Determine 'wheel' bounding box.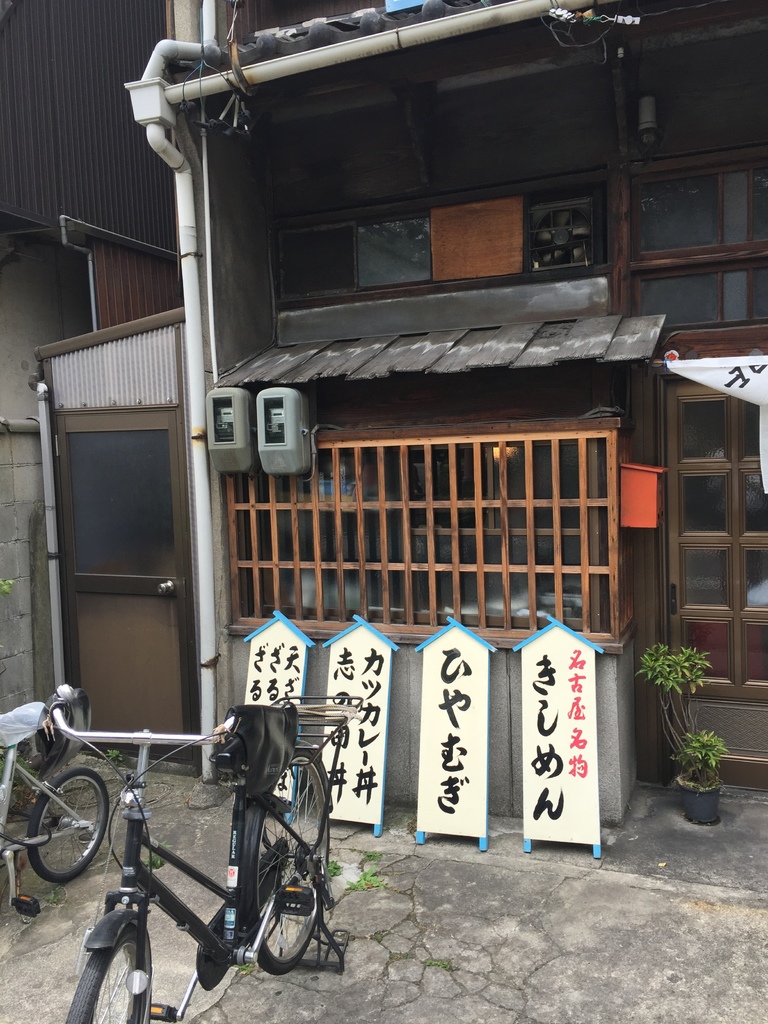
Determined: left=250, top=748, right=338, bottom=973.
